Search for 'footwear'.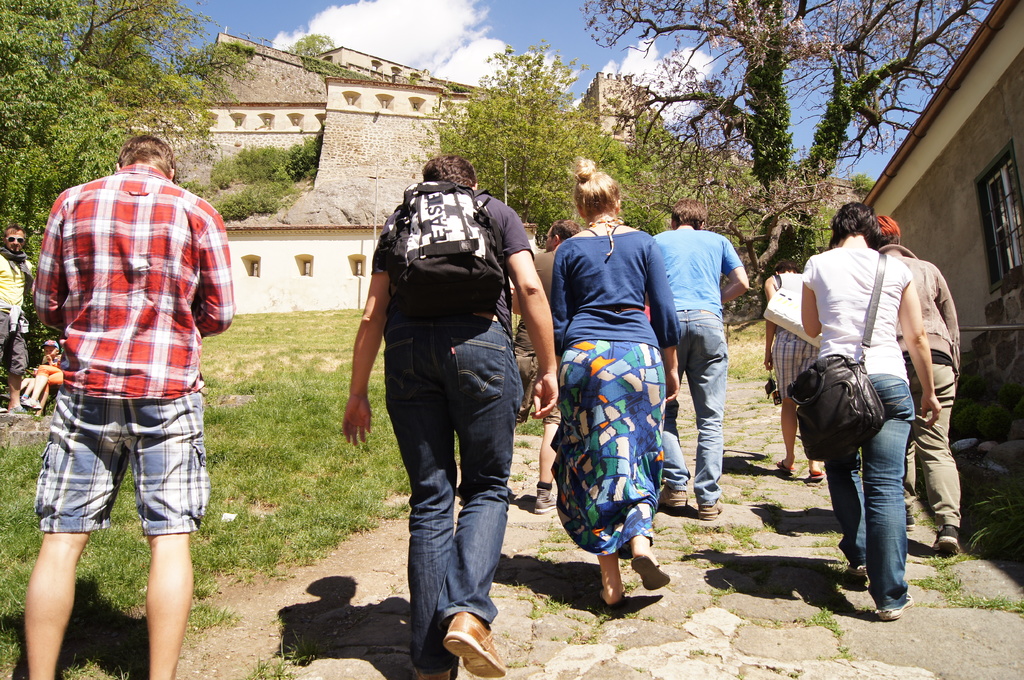
Found at (x1=630, y1=547, x2=669, y2=587).
